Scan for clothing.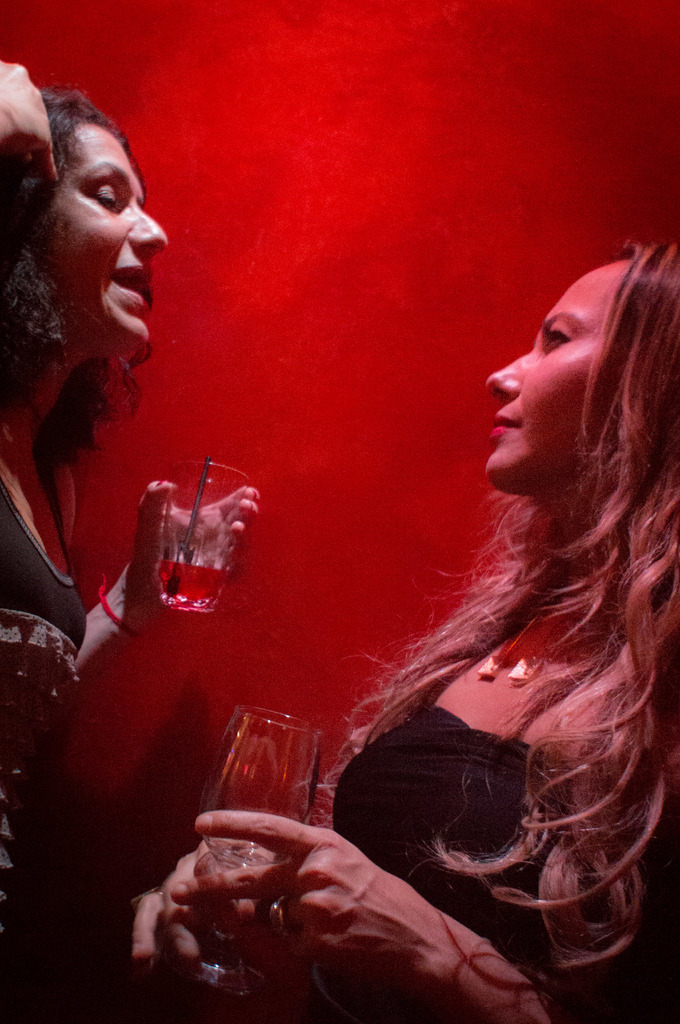
Scan result: (0, 478, 95, 933).
